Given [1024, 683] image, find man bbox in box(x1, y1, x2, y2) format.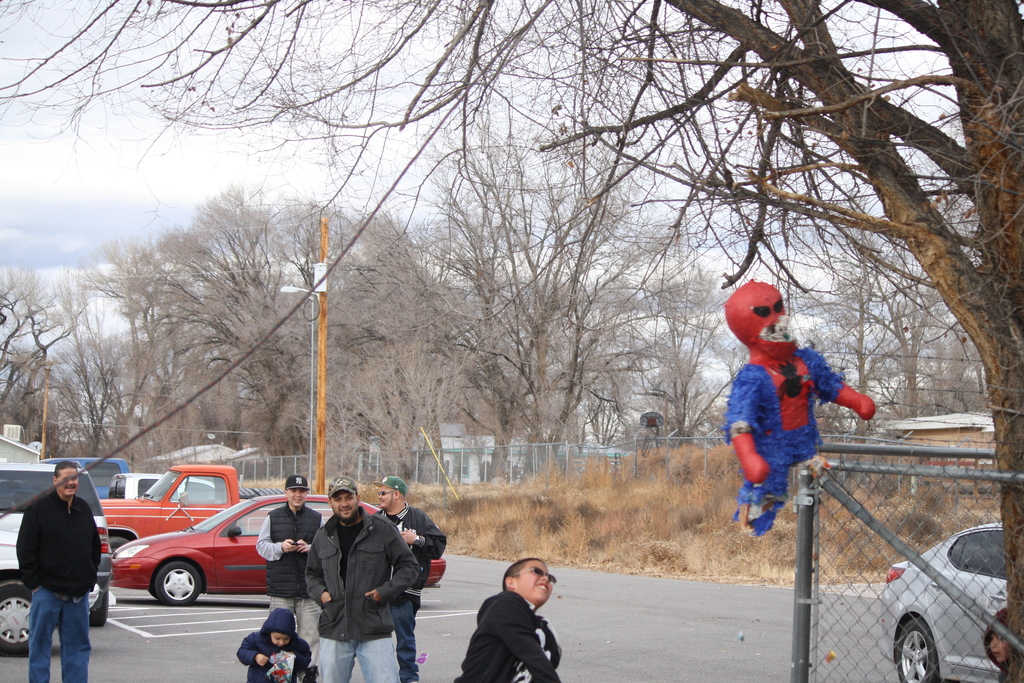
box(301, 473, 416, 682).
